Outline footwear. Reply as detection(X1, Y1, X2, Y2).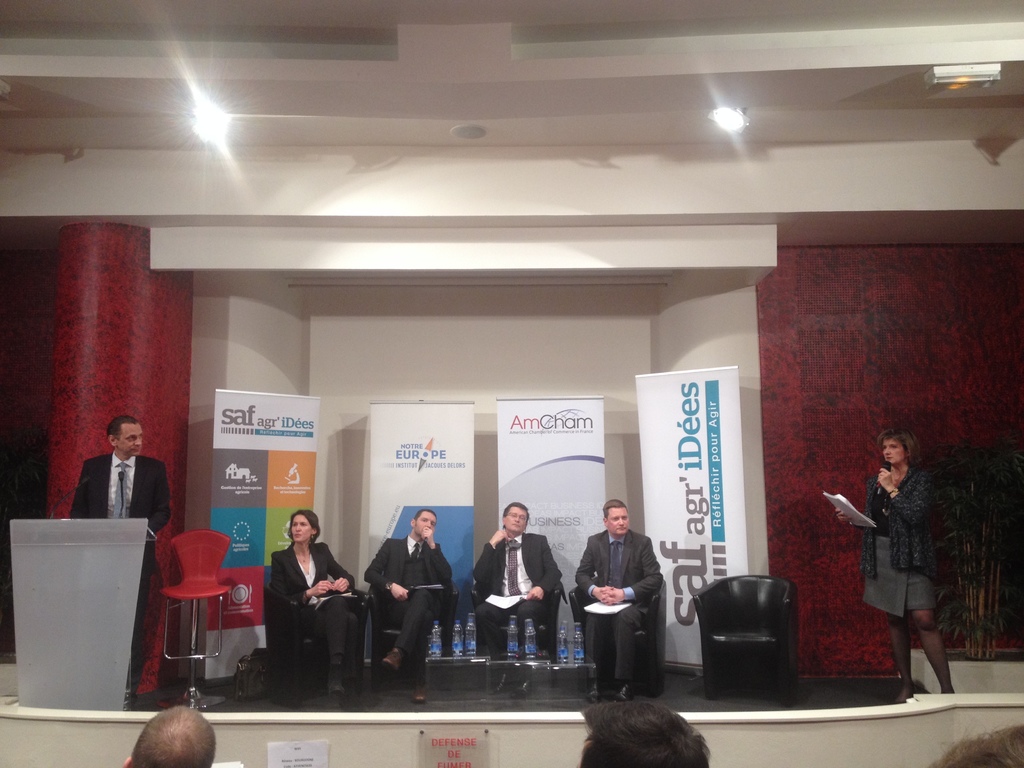
detection(612, 678, 632, 704).
